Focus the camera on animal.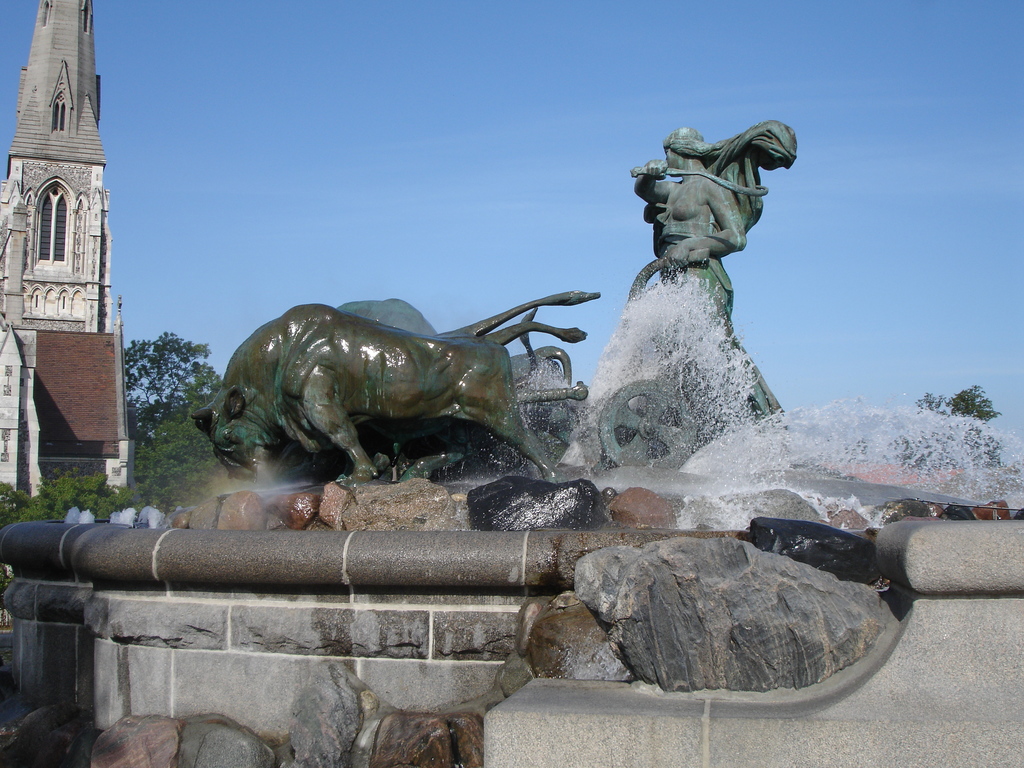
Focus region: [left=191, top=291, right=599, bottom=495].
